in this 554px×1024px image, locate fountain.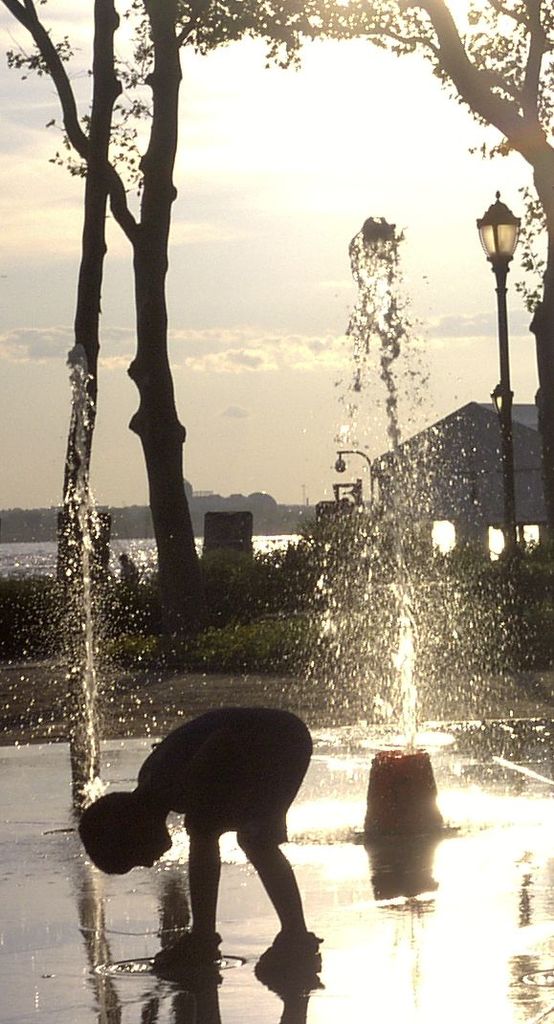
Bounding box: 0:223:553:986.
